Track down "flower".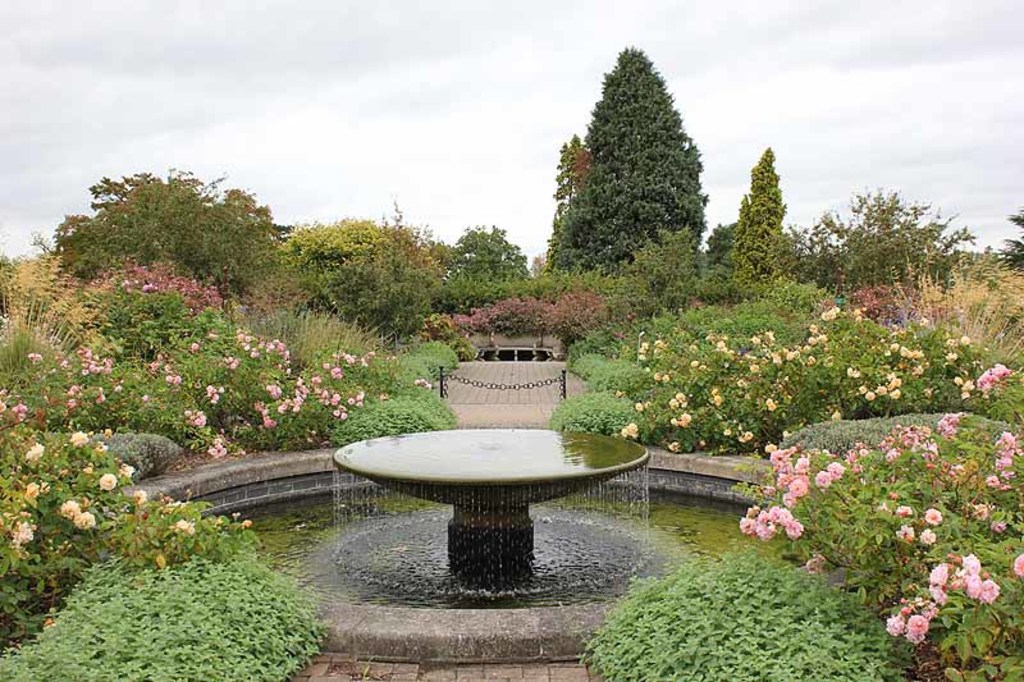
Tracked to {"left": 893, "top": 525, "right": 916, "bottom": 543}.
